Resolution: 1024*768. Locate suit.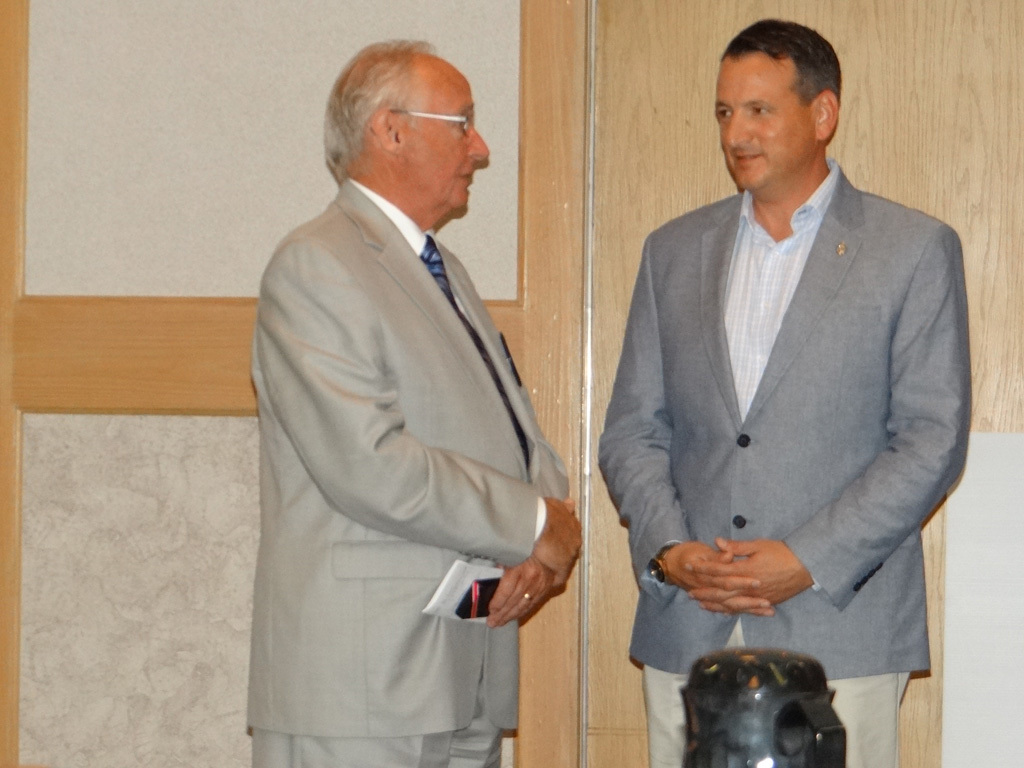
box(608, 54, 966, 739).
